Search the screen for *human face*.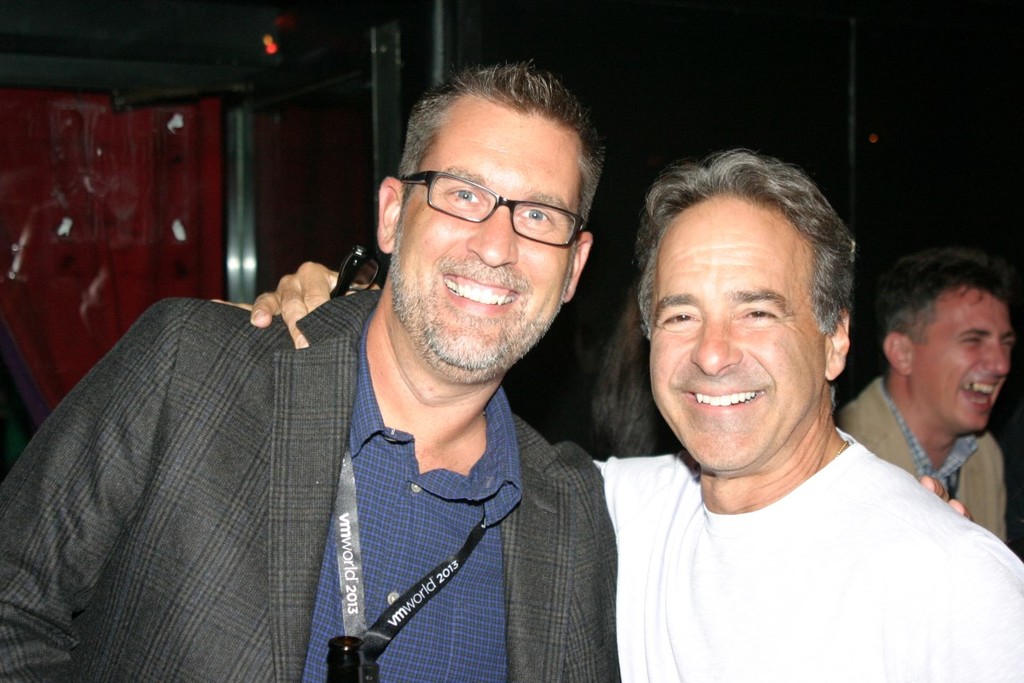
Found at BBox(651, 197, 823, 470).
